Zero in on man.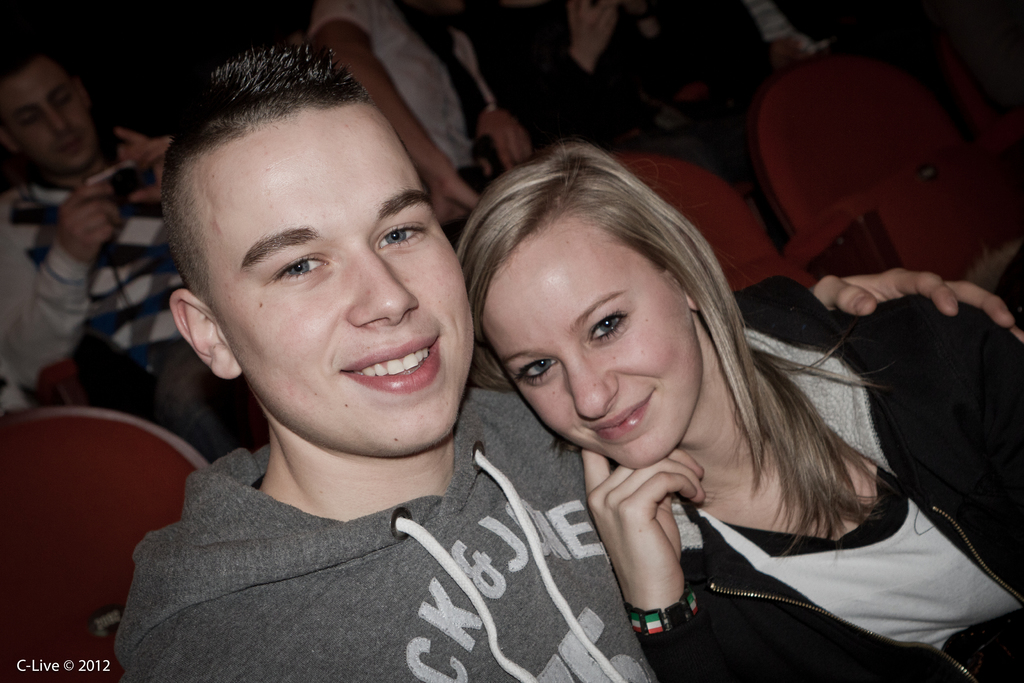
Zeroed in: select_region(109, 38, 655, 682).
